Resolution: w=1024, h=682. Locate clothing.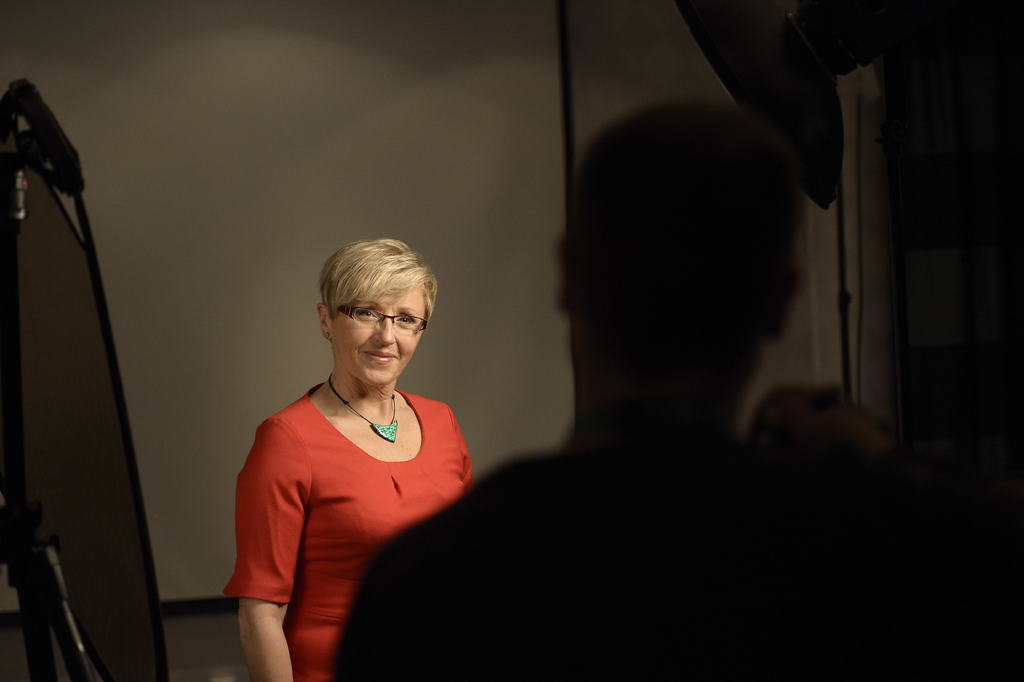
l=324, t=418, r=964, b=681.
